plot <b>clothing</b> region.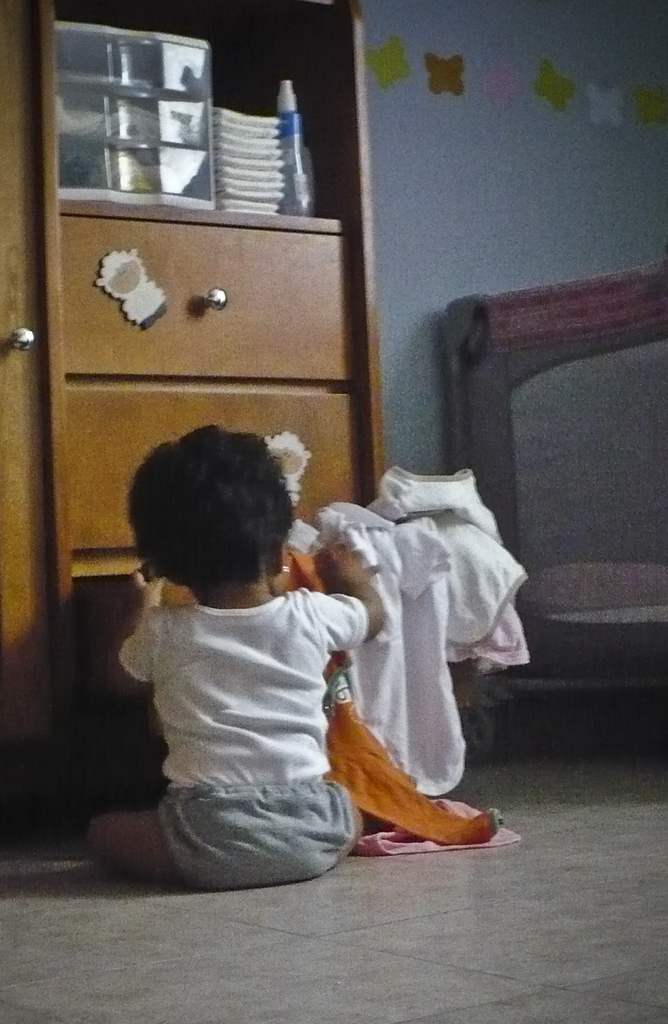
Plotted at {"x1": 81, "y1": 551, "x2": 407, "y2": 884}.
